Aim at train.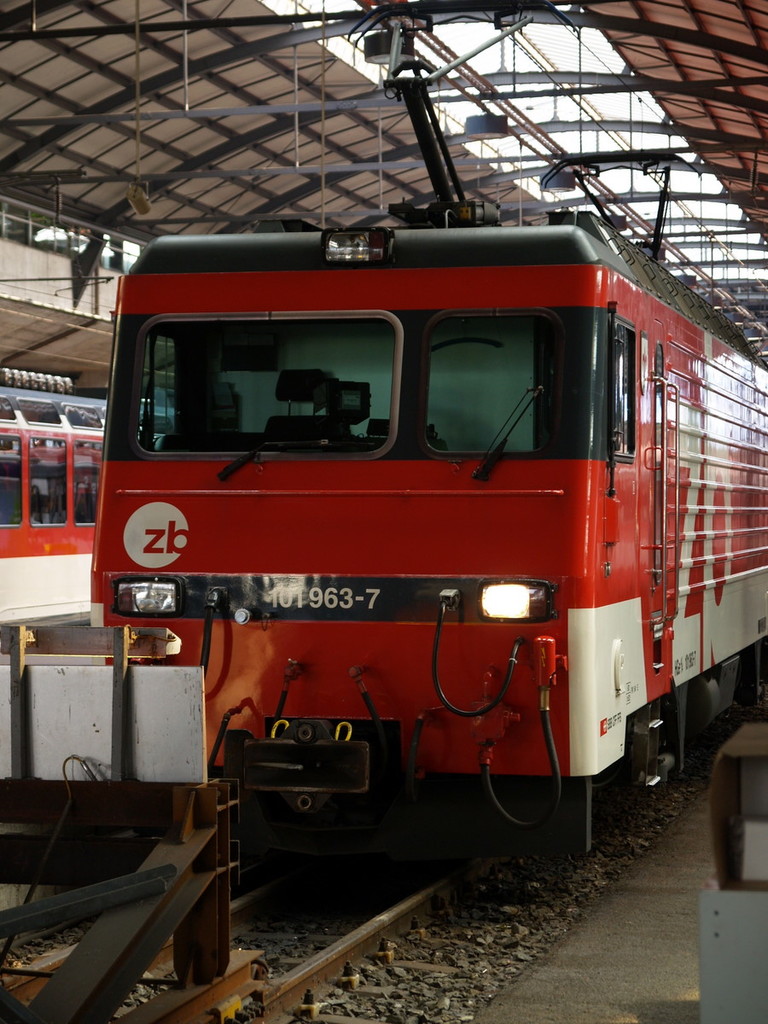
Aimed at bbox=(0, 369, 112, 656).
